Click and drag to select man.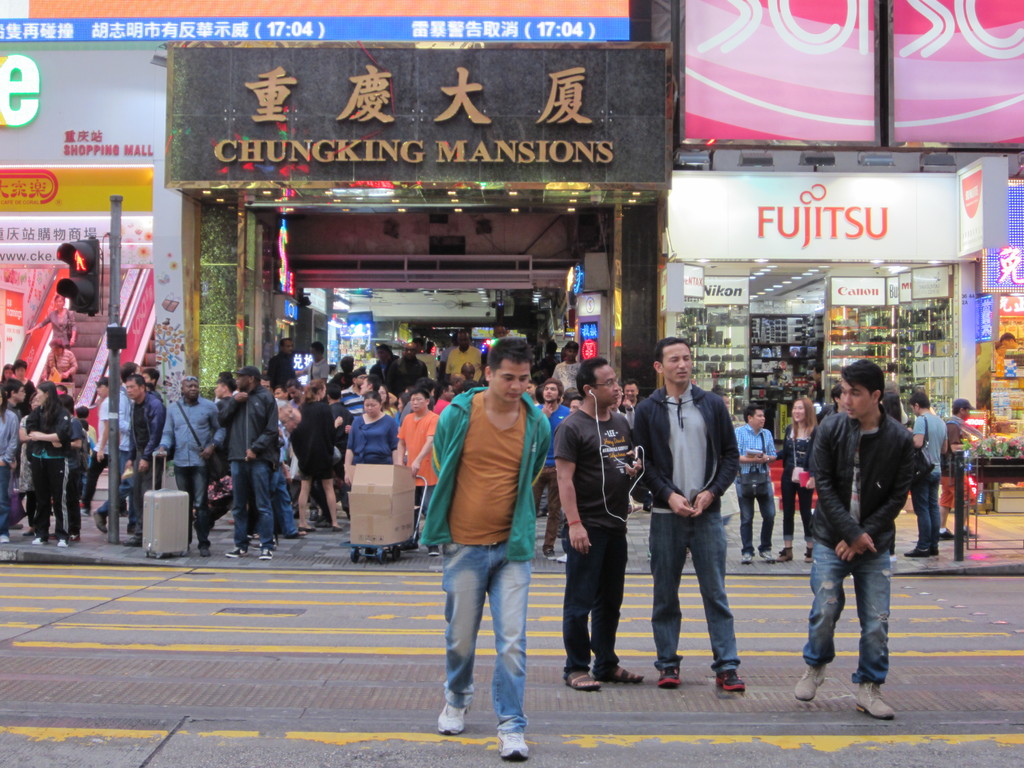
Selection: (left=734, top=404, right=778, bottom=563).
